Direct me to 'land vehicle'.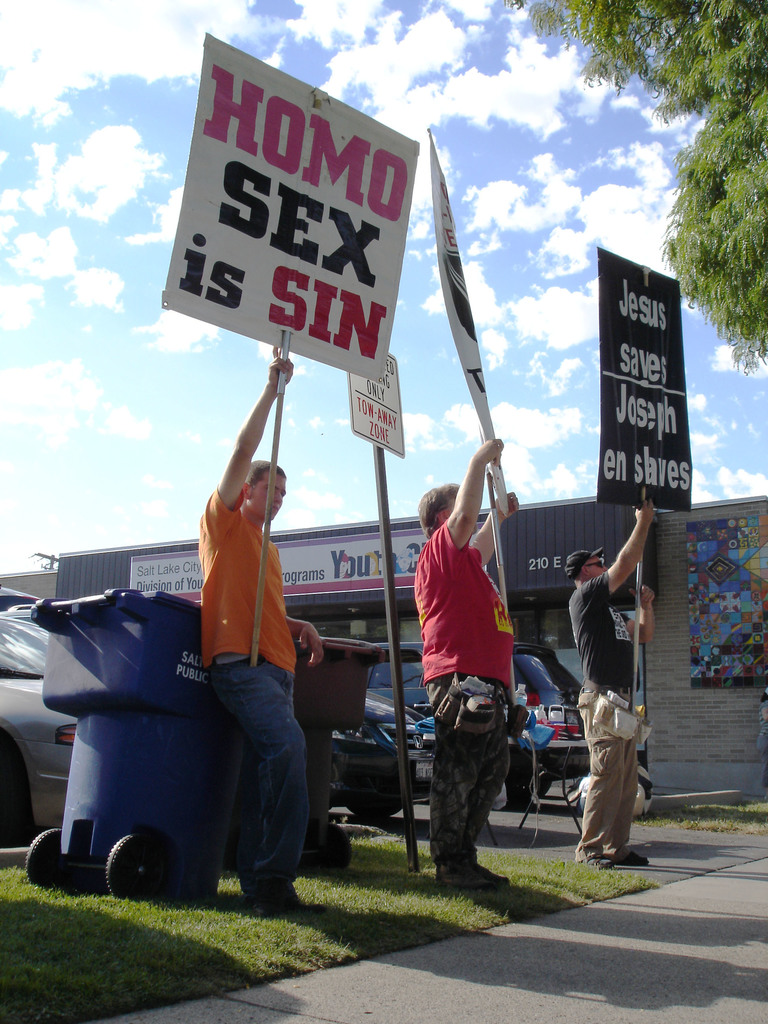
Direction: region(332, 694, 438, 820).
